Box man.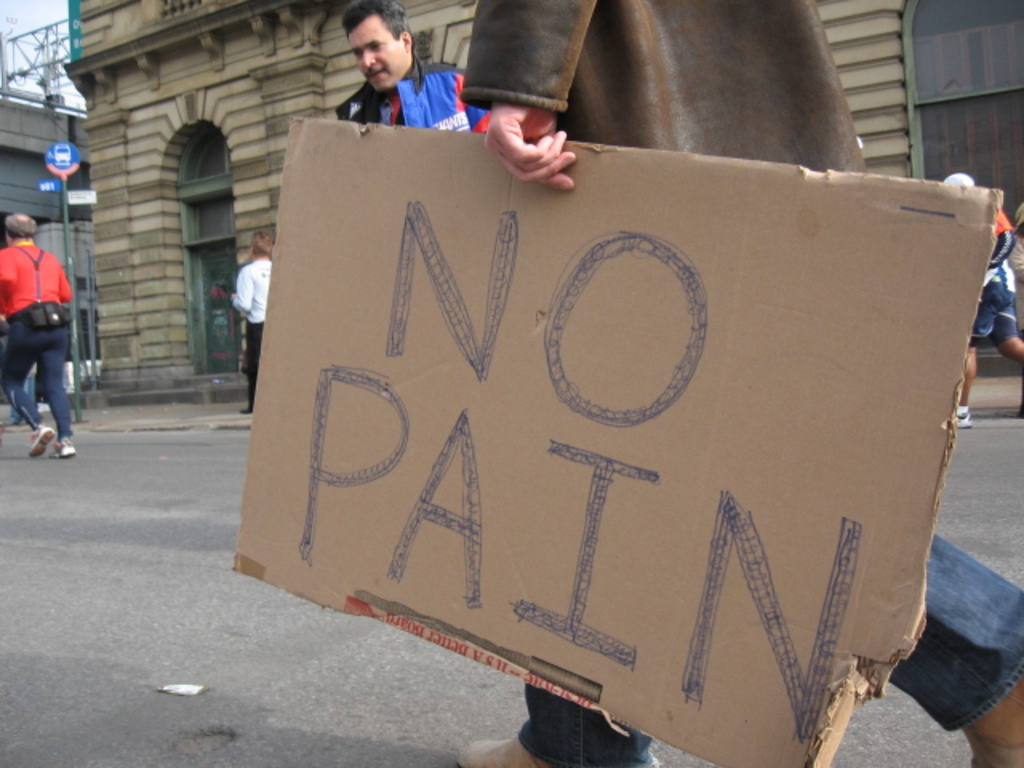
rect(3, 211, 77, 458).
